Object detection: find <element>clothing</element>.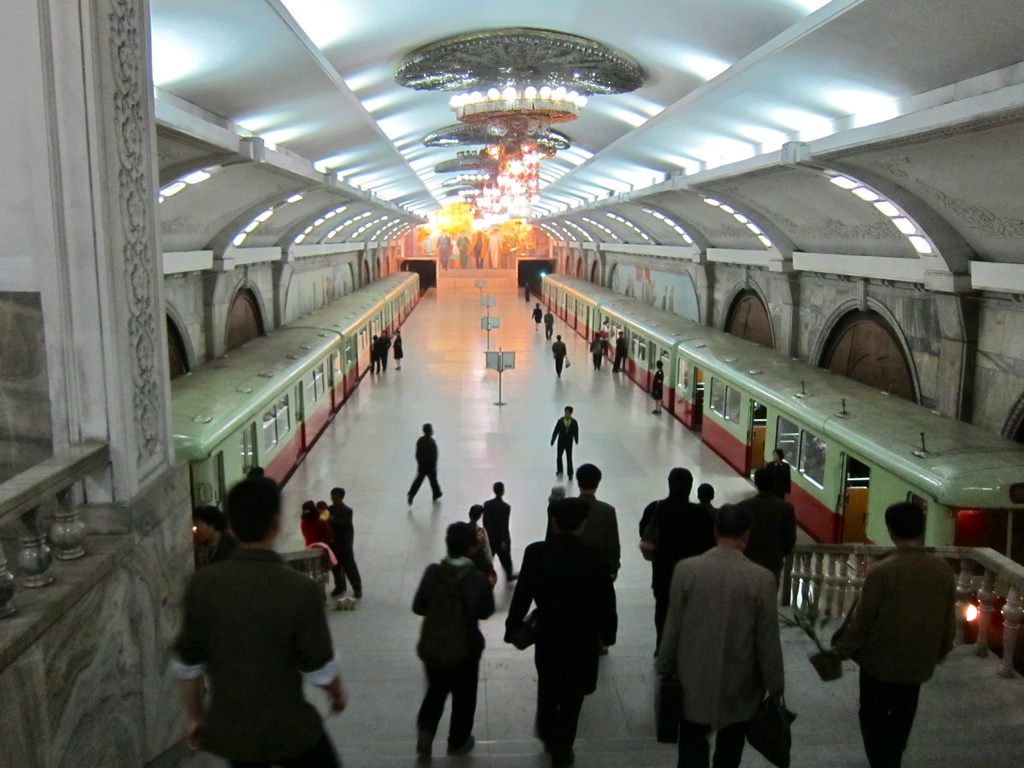
{"x1": 767, "y1": 460, "x2": 790, "y2": 489}.
